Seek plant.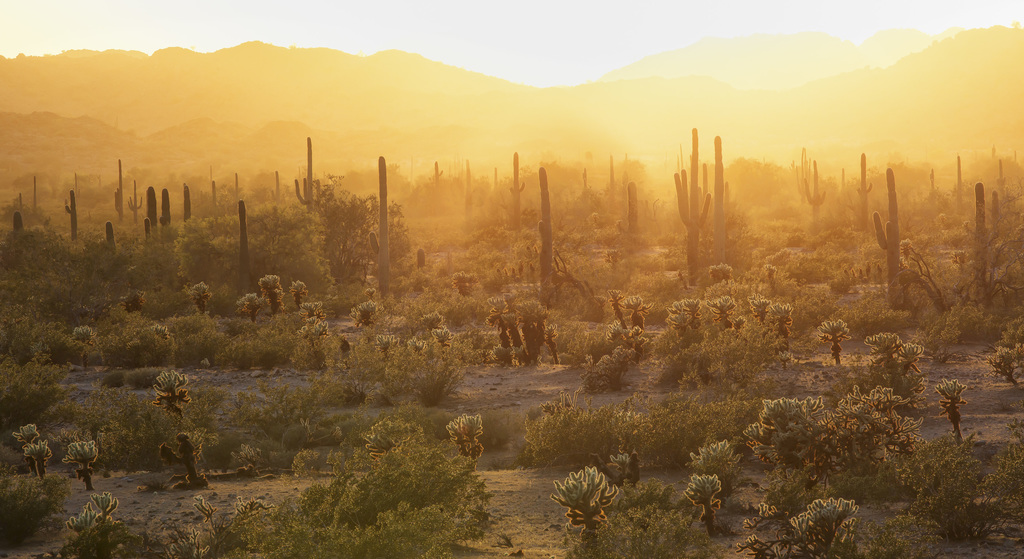
211 180 216 214.
